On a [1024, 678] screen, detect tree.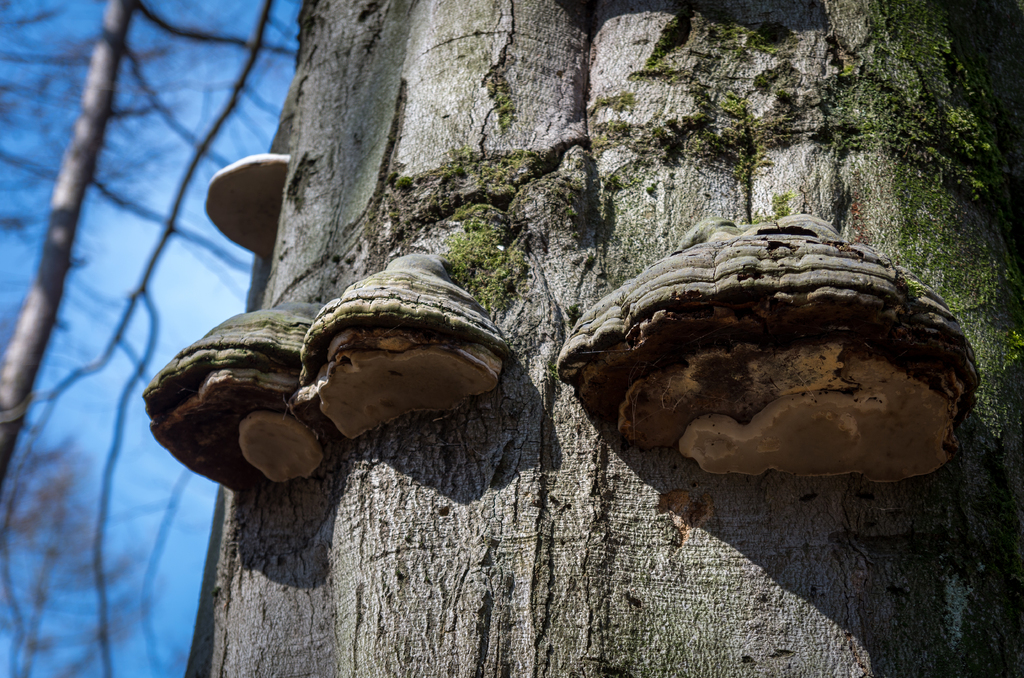
select_region(133, 0, 1023, 677).
